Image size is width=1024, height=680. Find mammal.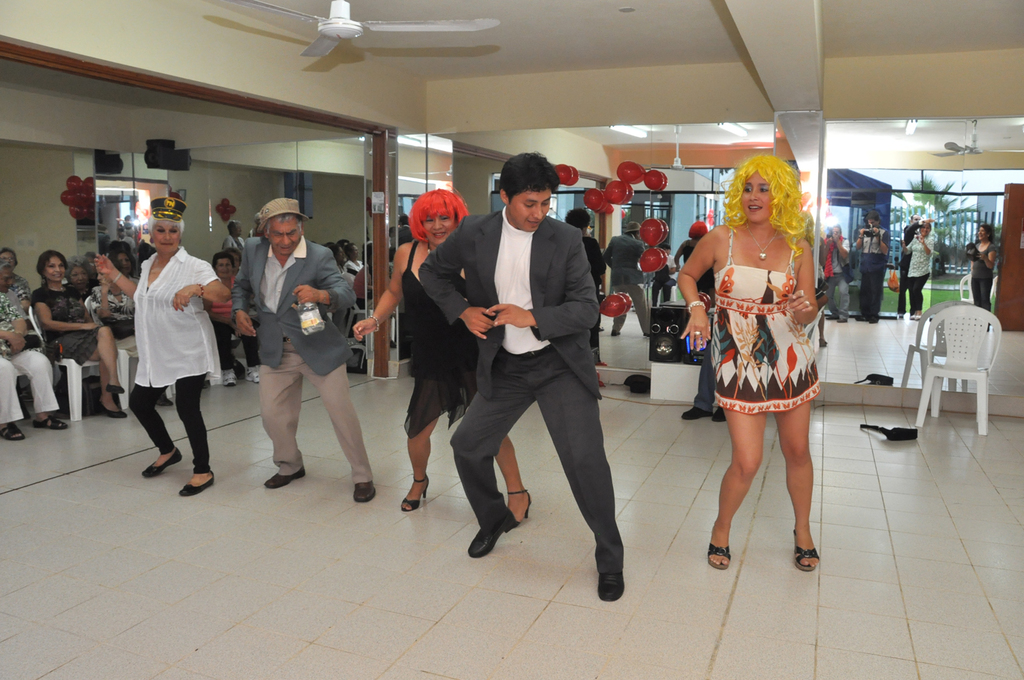
{"x1": 106, "y1": 189, "x2": 223, "y2": 507}.
